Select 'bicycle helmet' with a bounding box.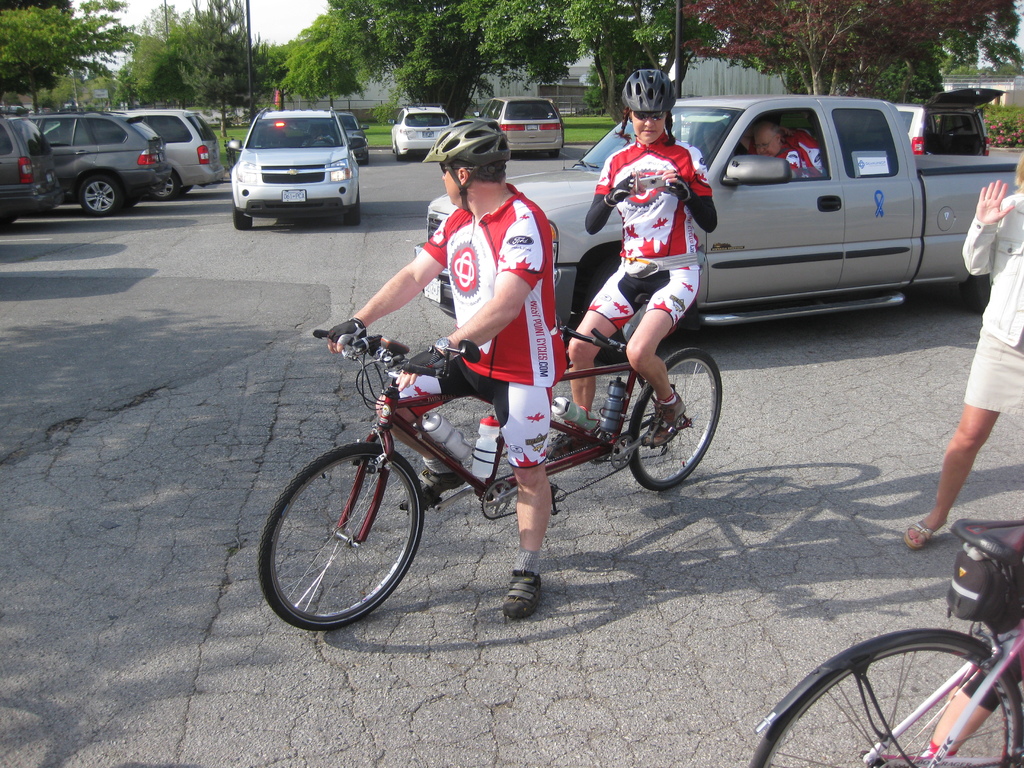
(419, 118, 511, 211).
